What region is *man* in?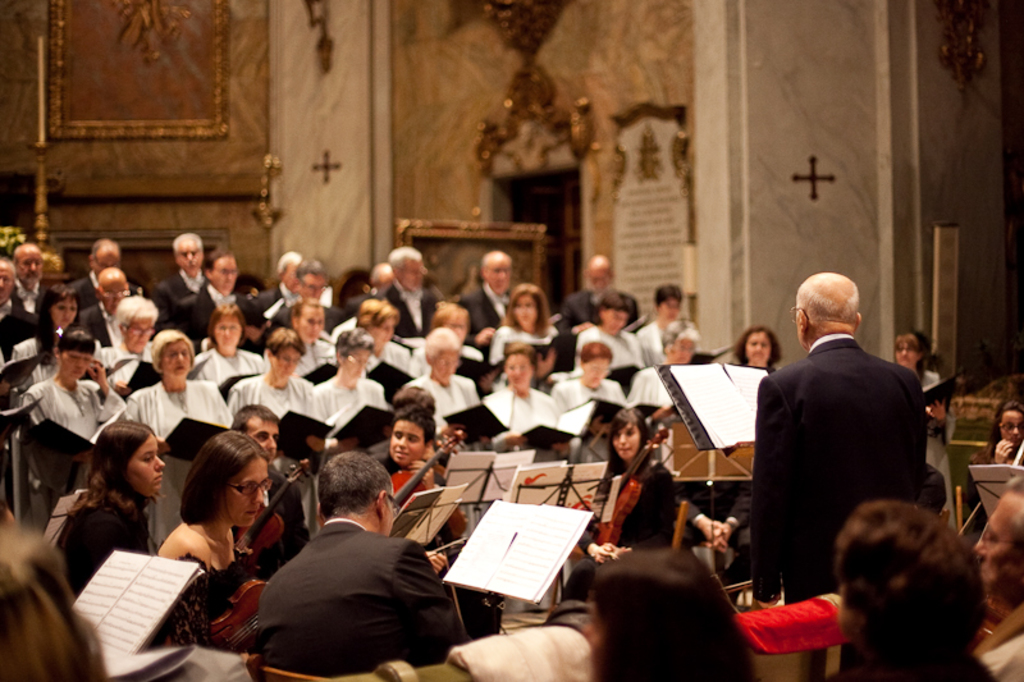
233,464,475,677.
